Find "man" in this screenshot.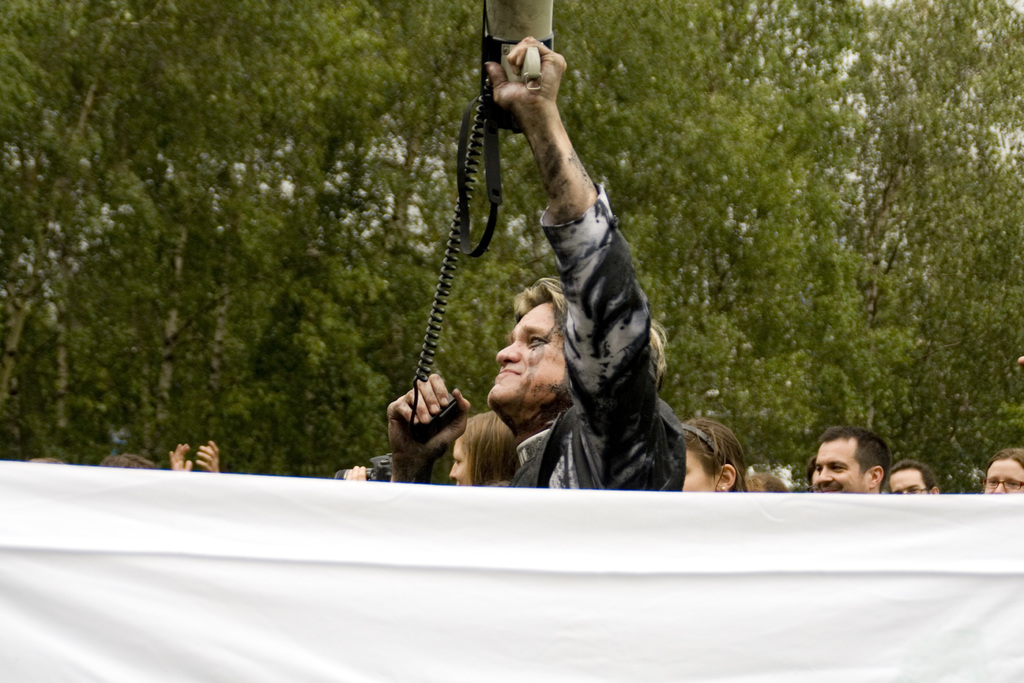
The bounding box for "man" is 978,448,1023,507.
